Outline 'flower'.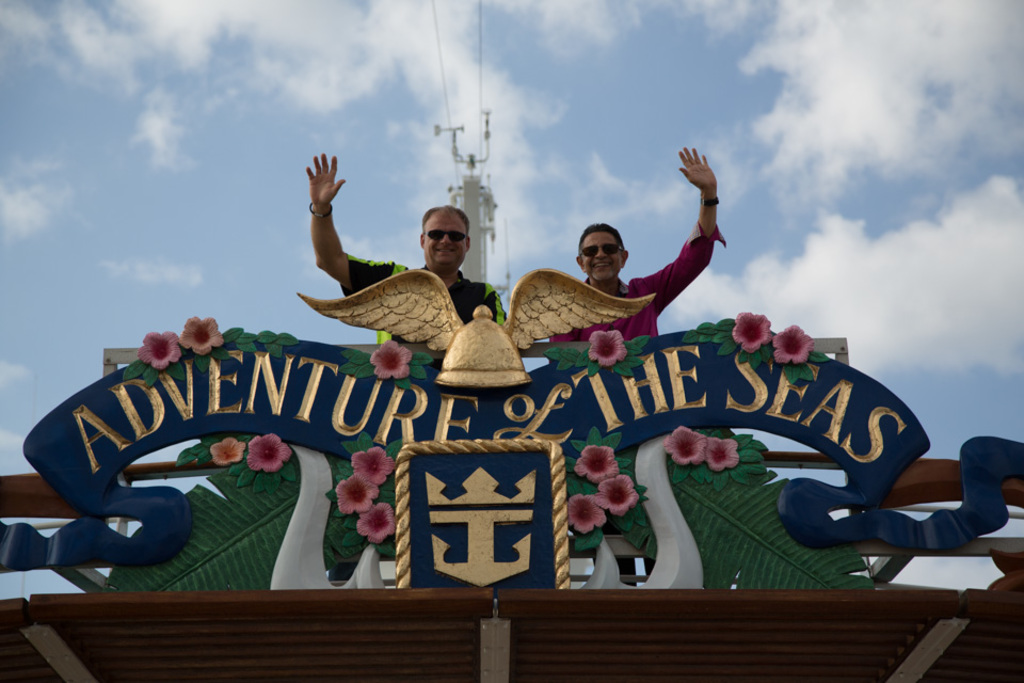
Outline: pyautogui.locateOnScreen(734, 311, 772, 356).
